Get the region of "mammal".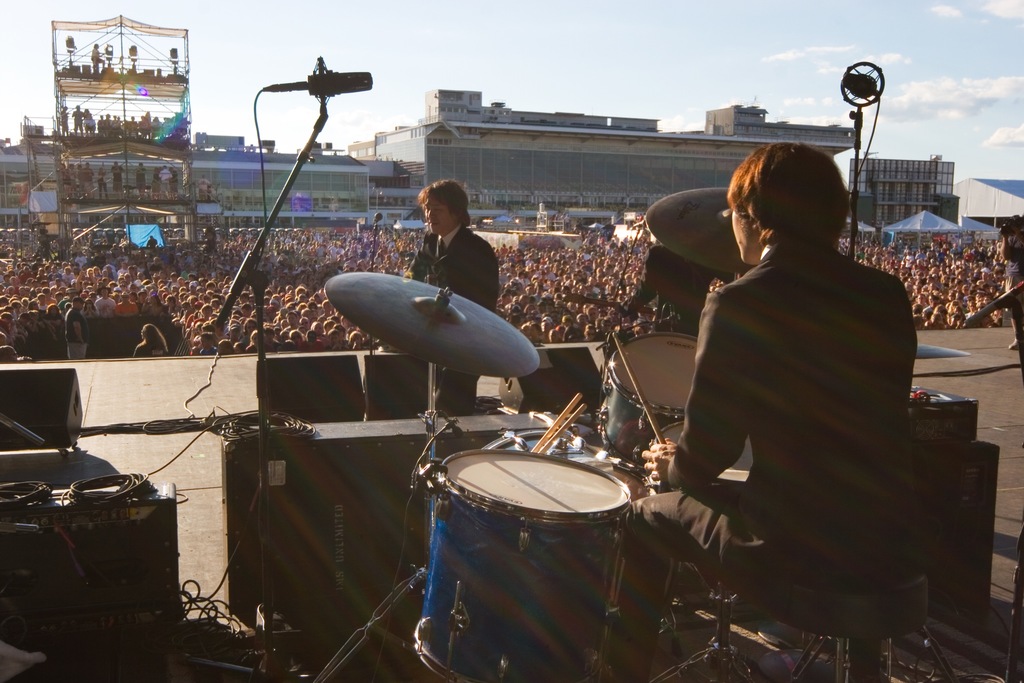
Rect(80, 107, 95, 136).
